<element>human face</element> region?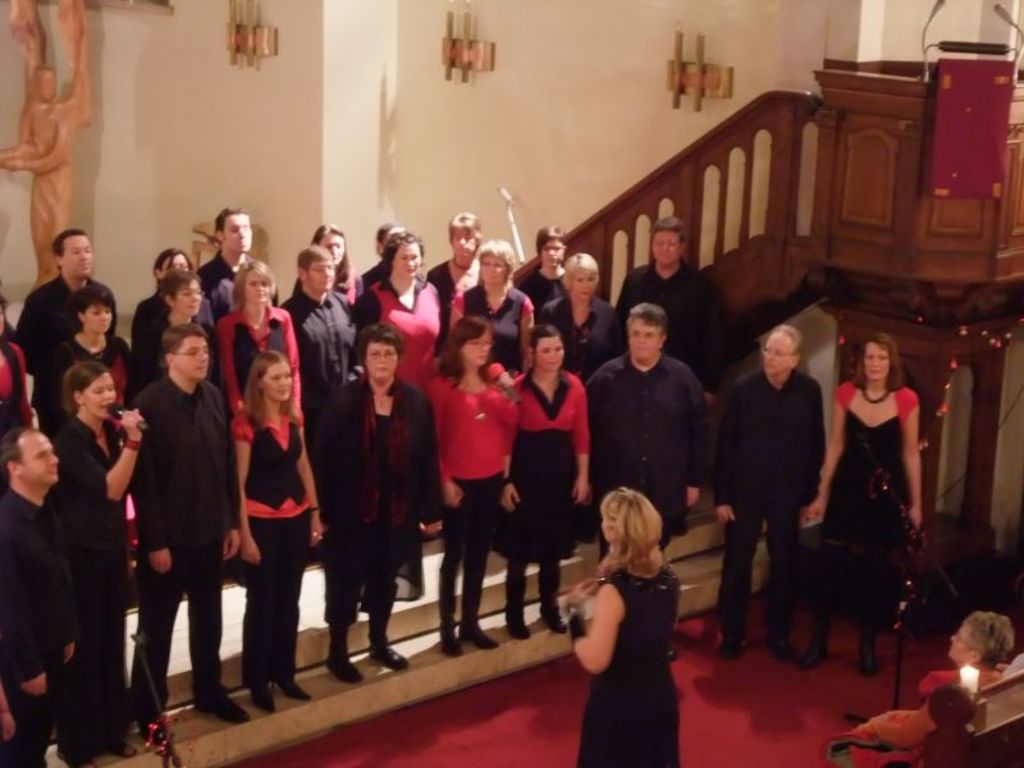
detection(627, 317, 659, 358)
